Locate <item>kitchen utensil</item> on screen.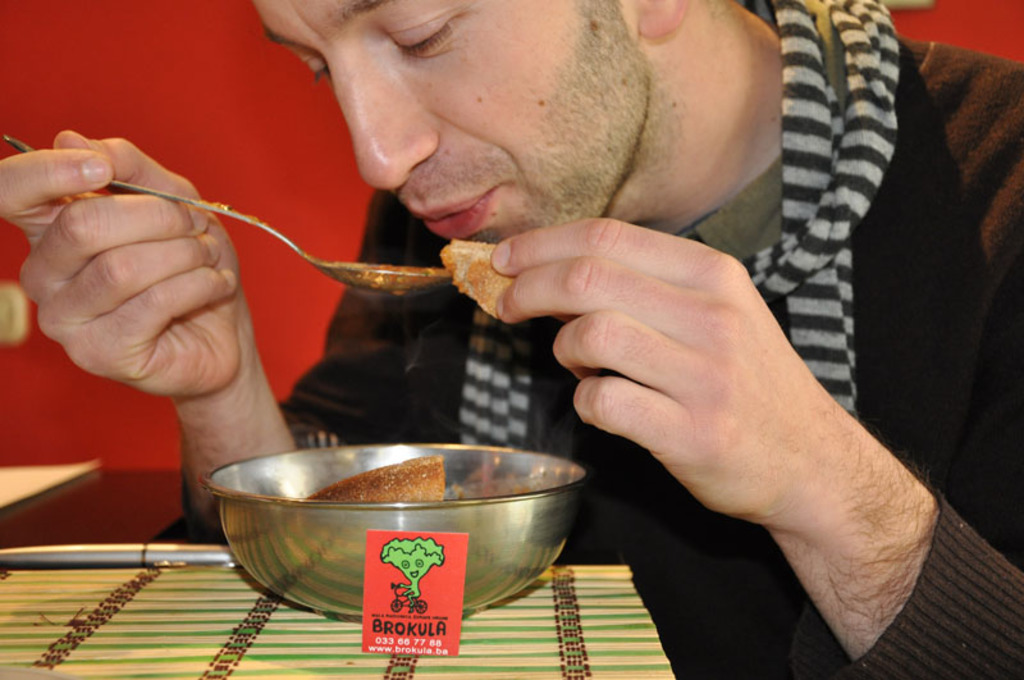
On screen at {"left": 0, "top": 132, "right": 452, "bottom": 297}.
